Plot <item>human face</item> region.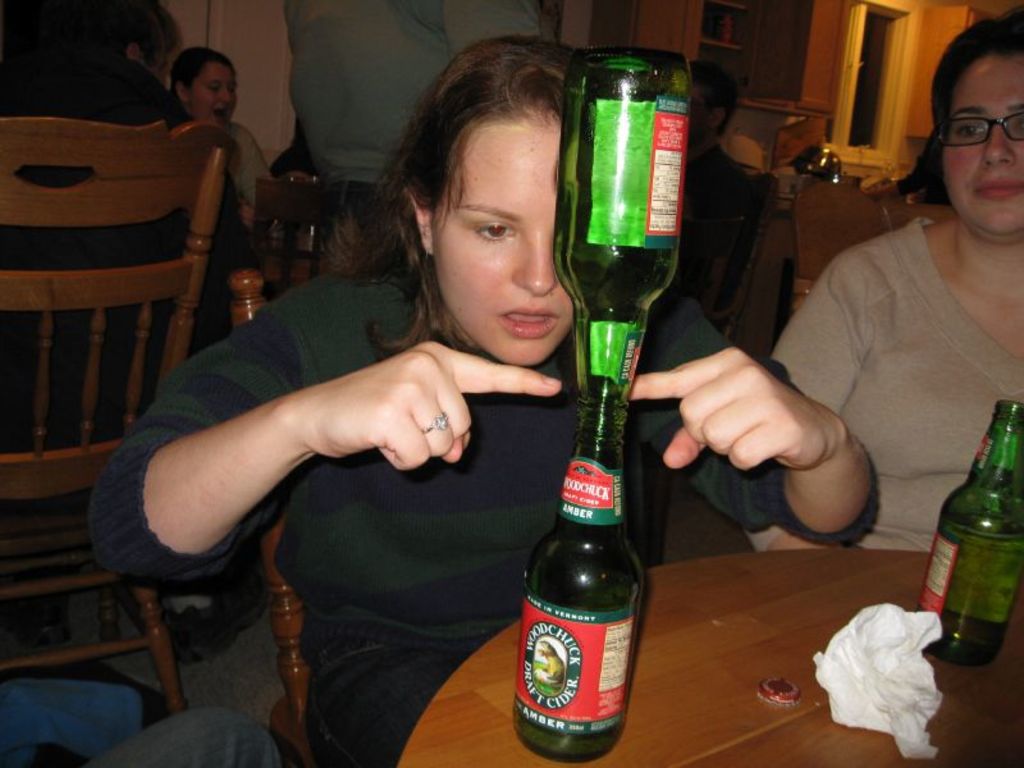
Plotted at <bbox>941, 41, 1023, 237</bbox>.
